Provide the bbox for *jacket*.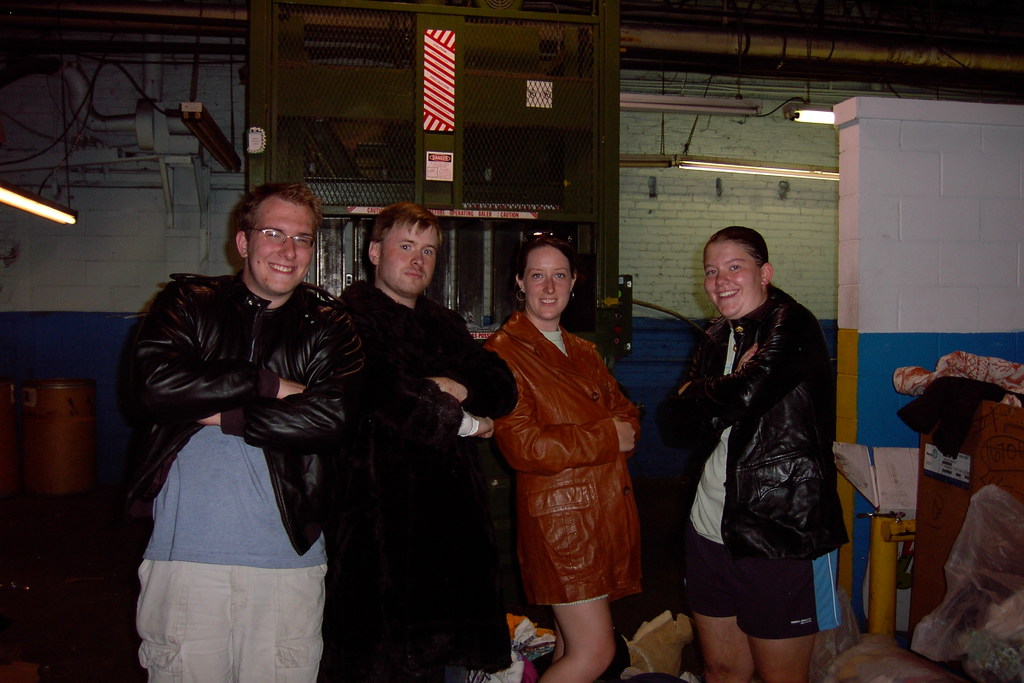
<bbox>120, 266, 342, 561</bbox>.
